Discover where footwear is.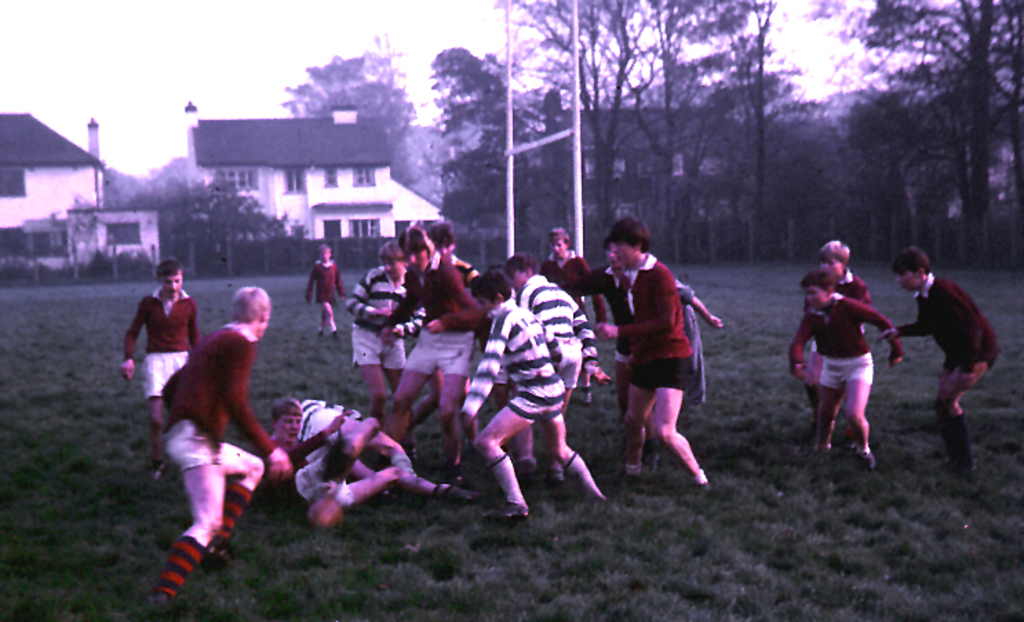
Discovered at 212, 534, 237, 565.
